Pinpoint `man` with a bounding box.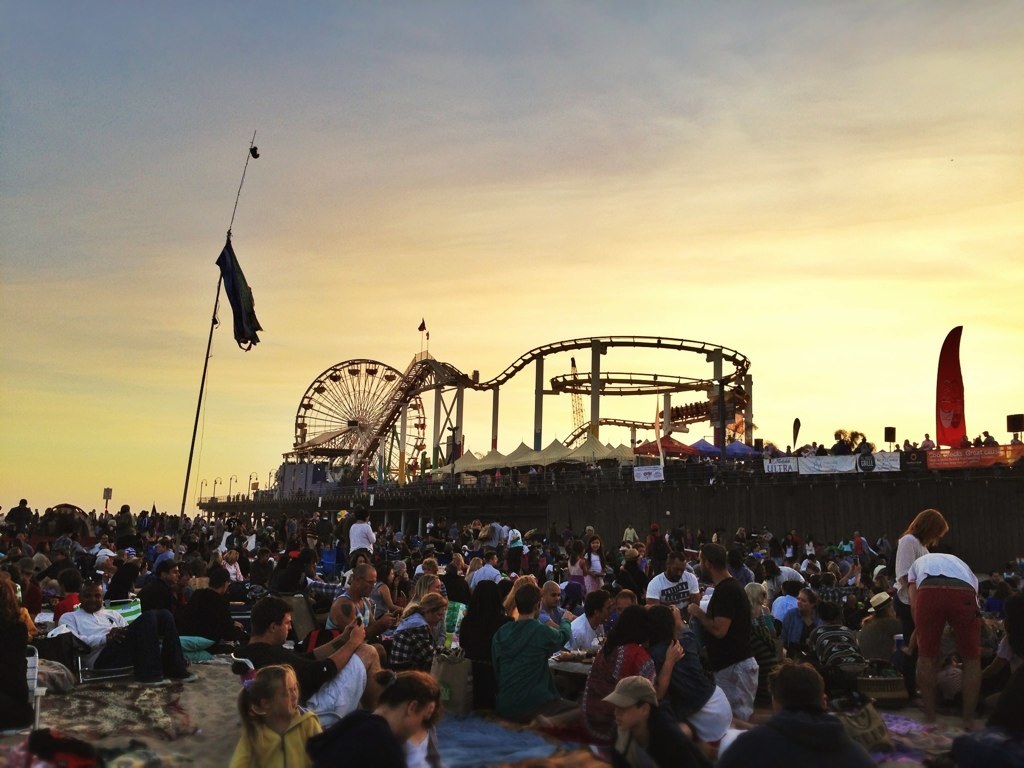
(x1=209, y1=659, x2=317, y2=767).
